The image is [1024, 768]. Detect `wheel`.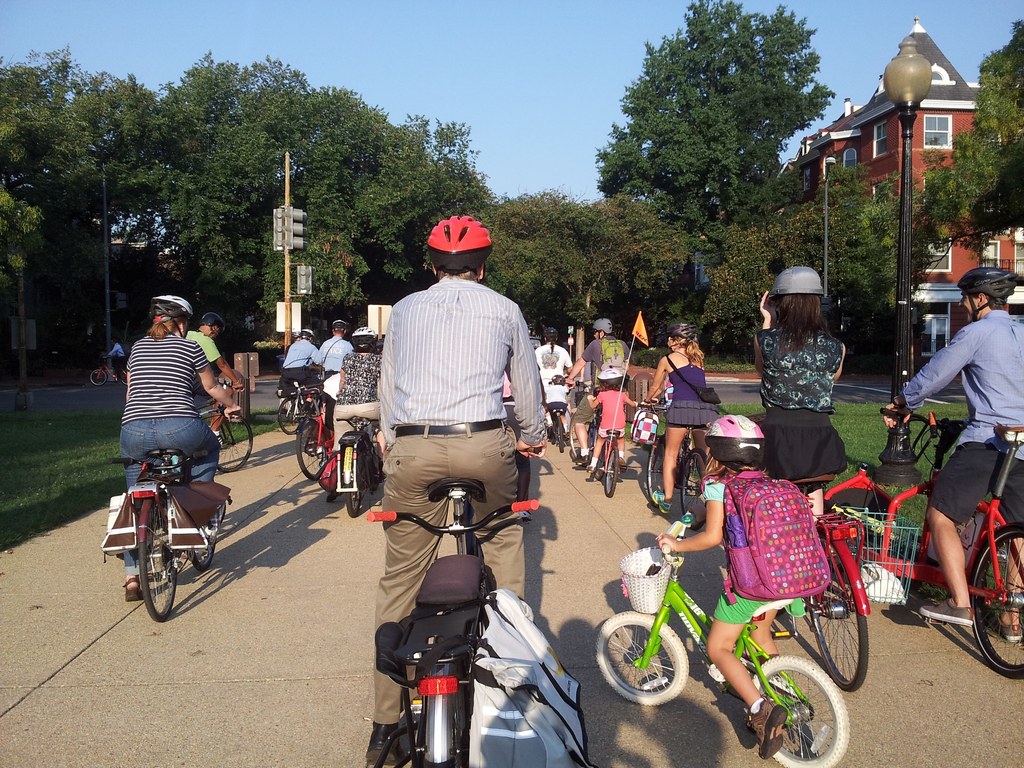
Detection: l=645, t=440, r=668, b=506.
